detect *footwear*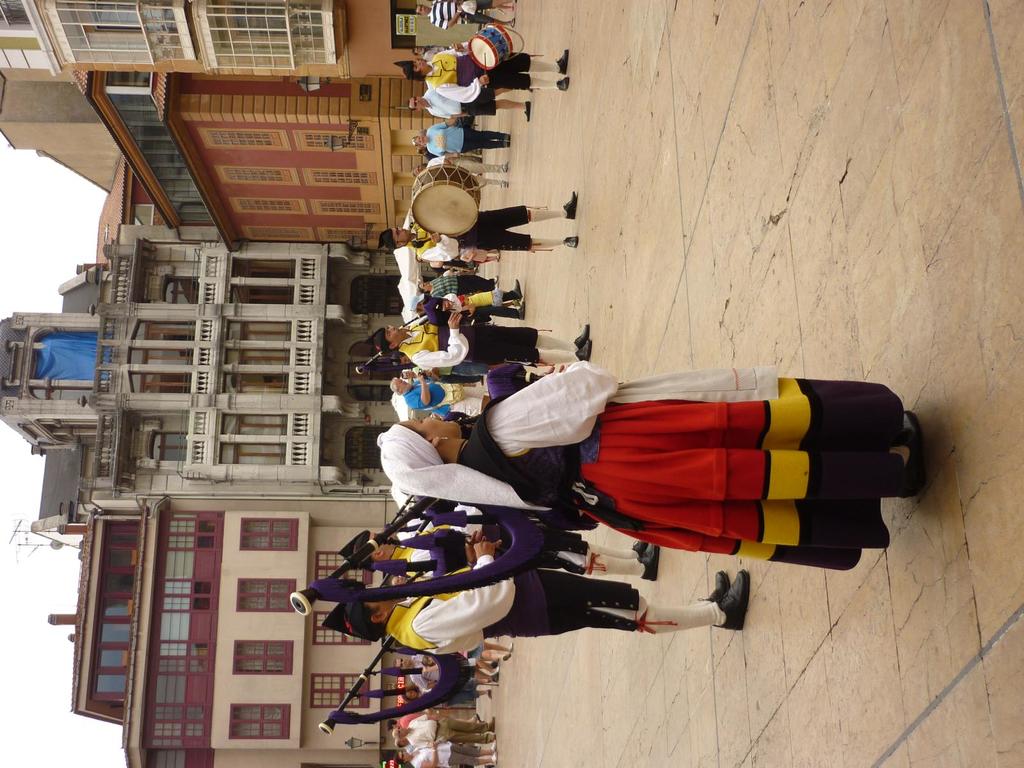
490, 739, 500, 750
